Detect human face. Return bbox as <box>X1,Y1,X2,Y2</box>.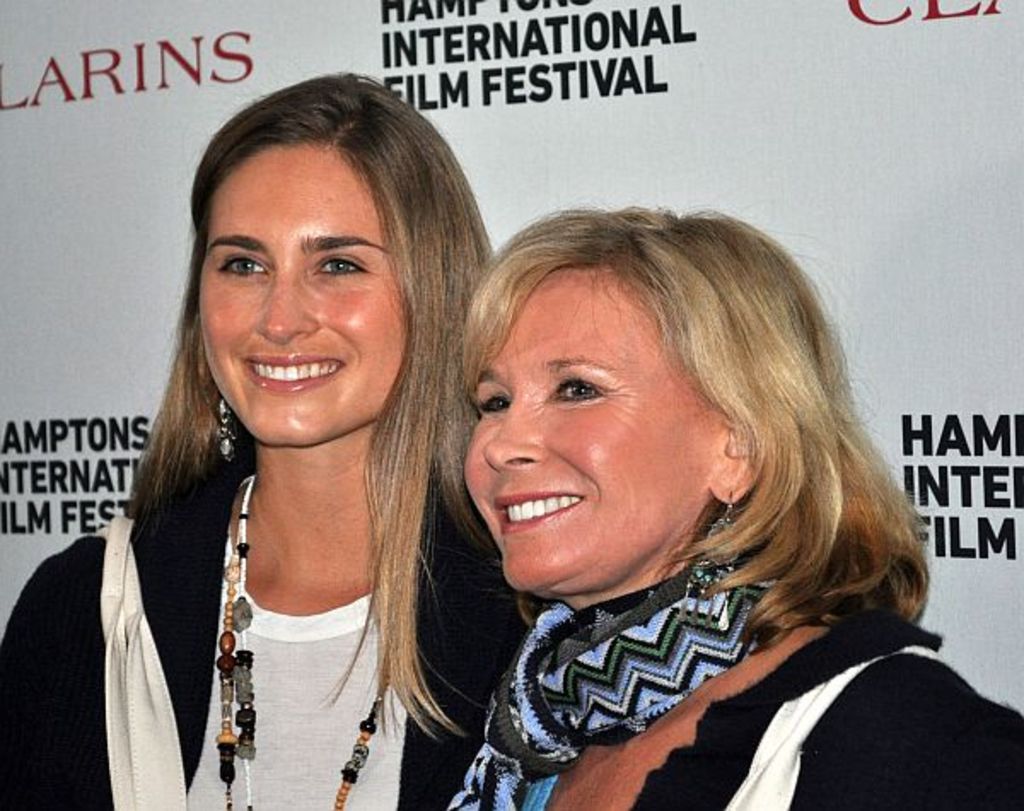
<box>200,147,408,446</box>.
